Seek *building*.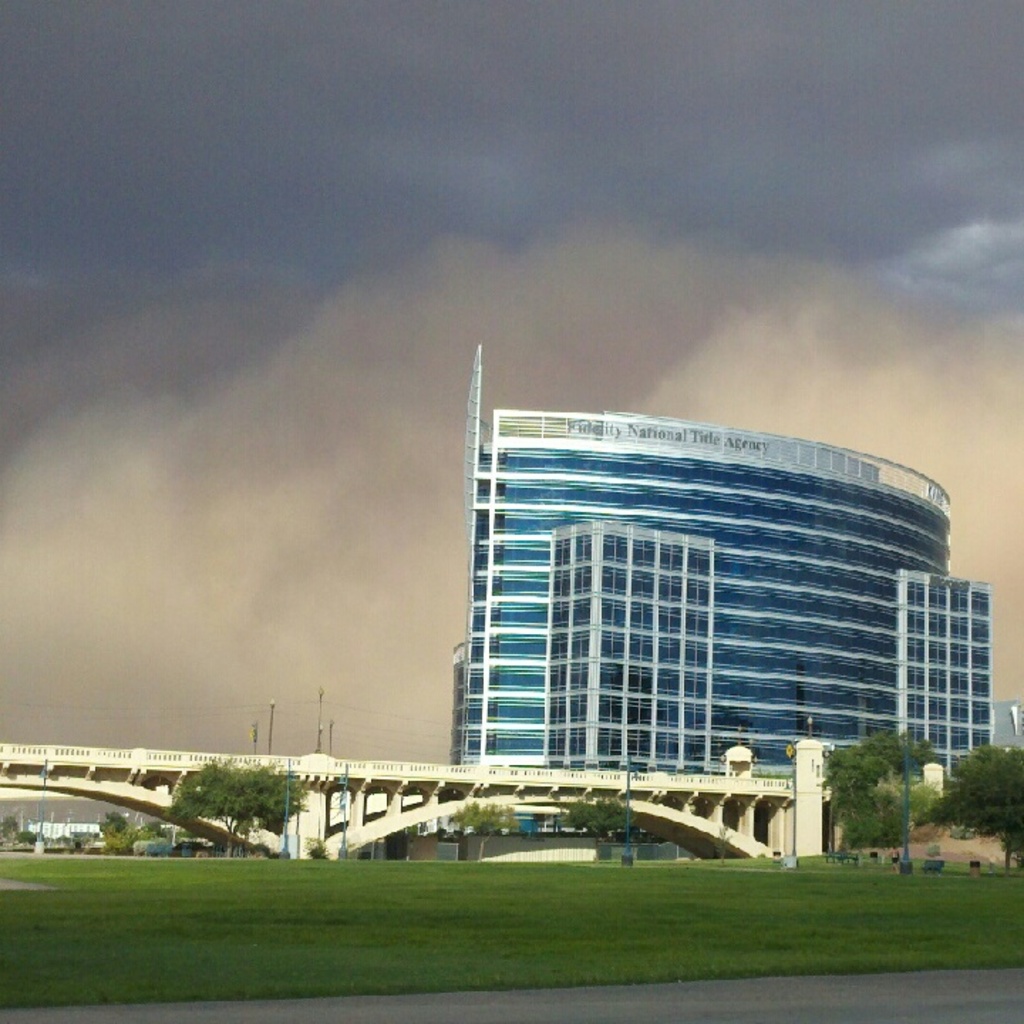
BBox(451, 343, 1021, 839).
